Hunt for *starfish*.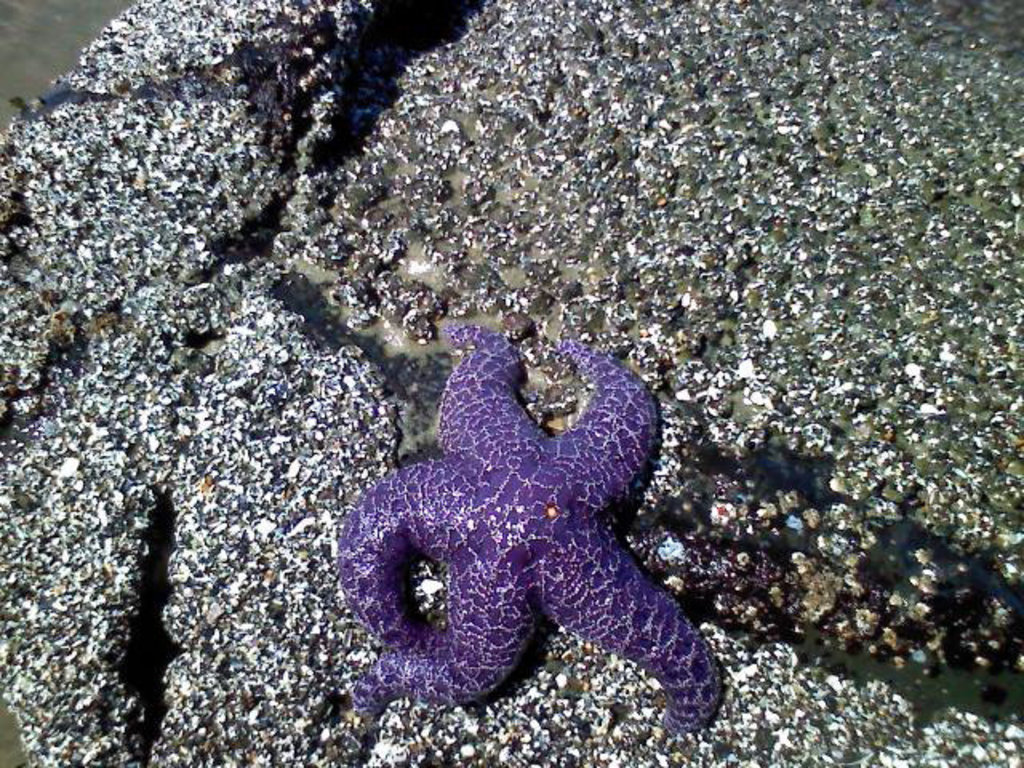
Hunted down at 330, 323, 726, 736.
